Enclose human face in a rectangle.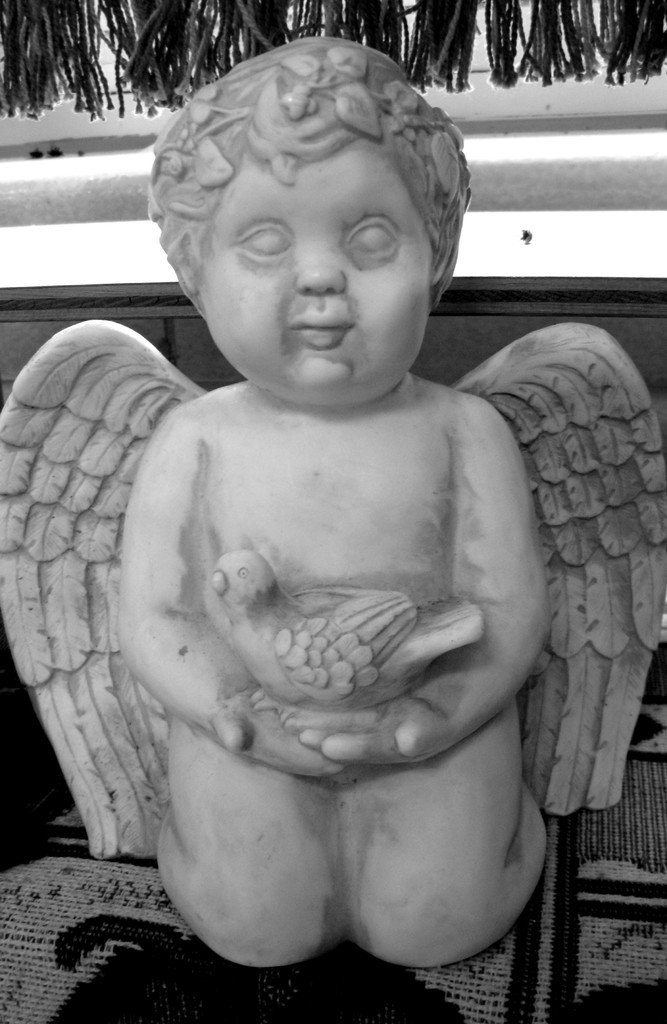
rect(197, 136, 430, 414).
